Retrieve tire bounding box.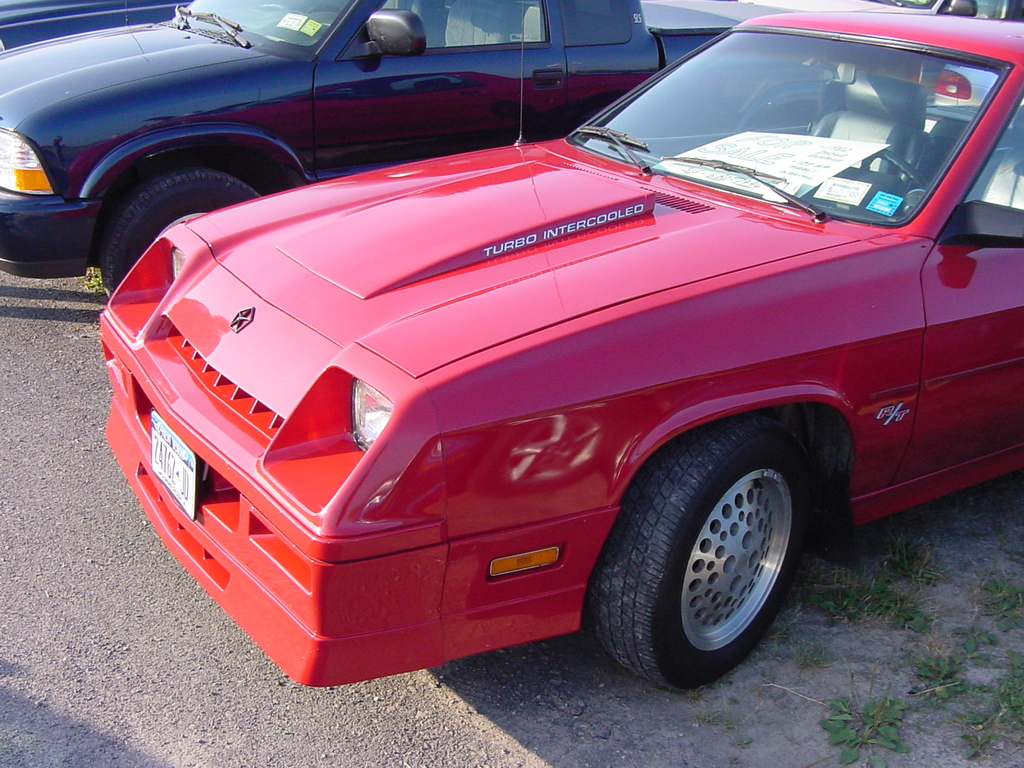
Bounding box: left=97, top=166, right=262, bottom=299.
